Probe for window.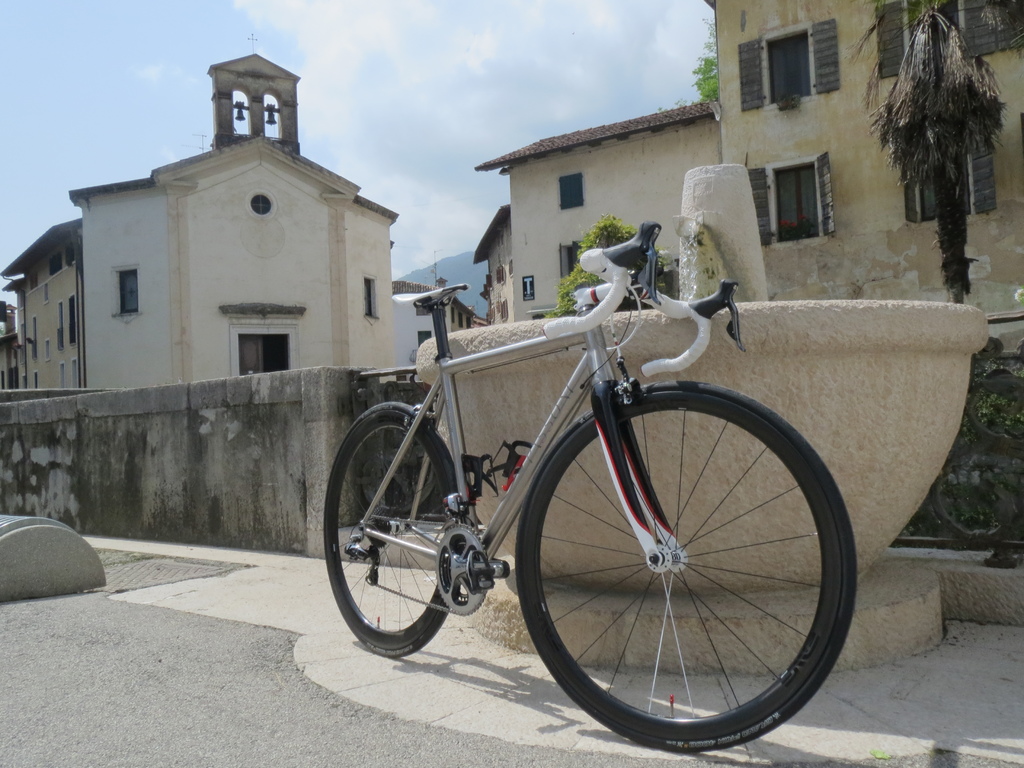
Probe result: left=70, top=295, right=80, bottom=339.
